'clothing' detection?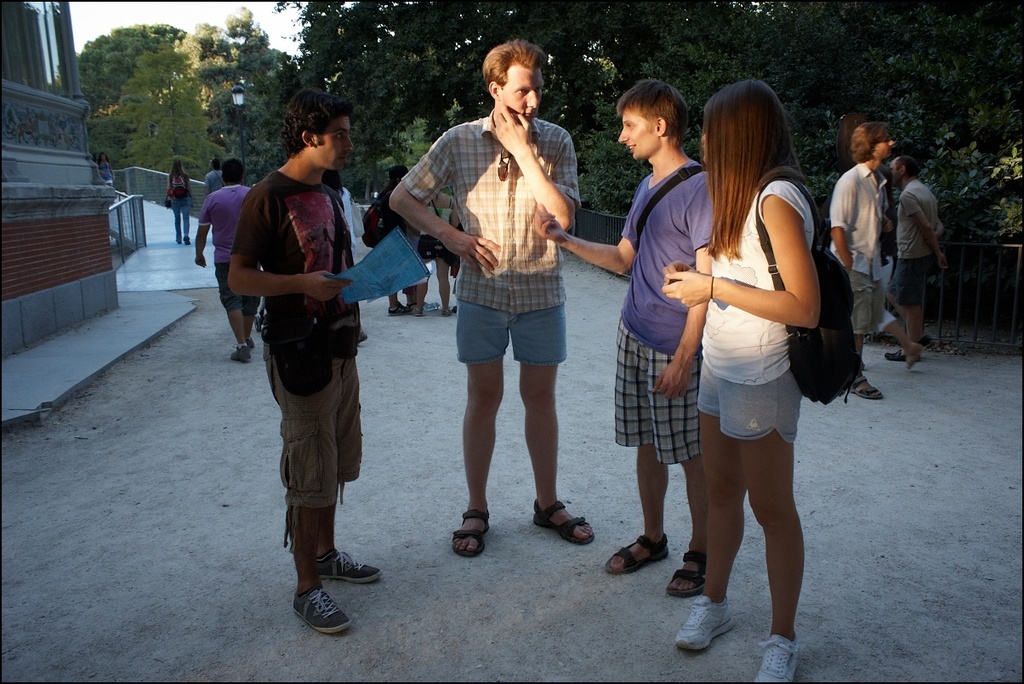
x1=100 y1=159 x2=116 y2=187
